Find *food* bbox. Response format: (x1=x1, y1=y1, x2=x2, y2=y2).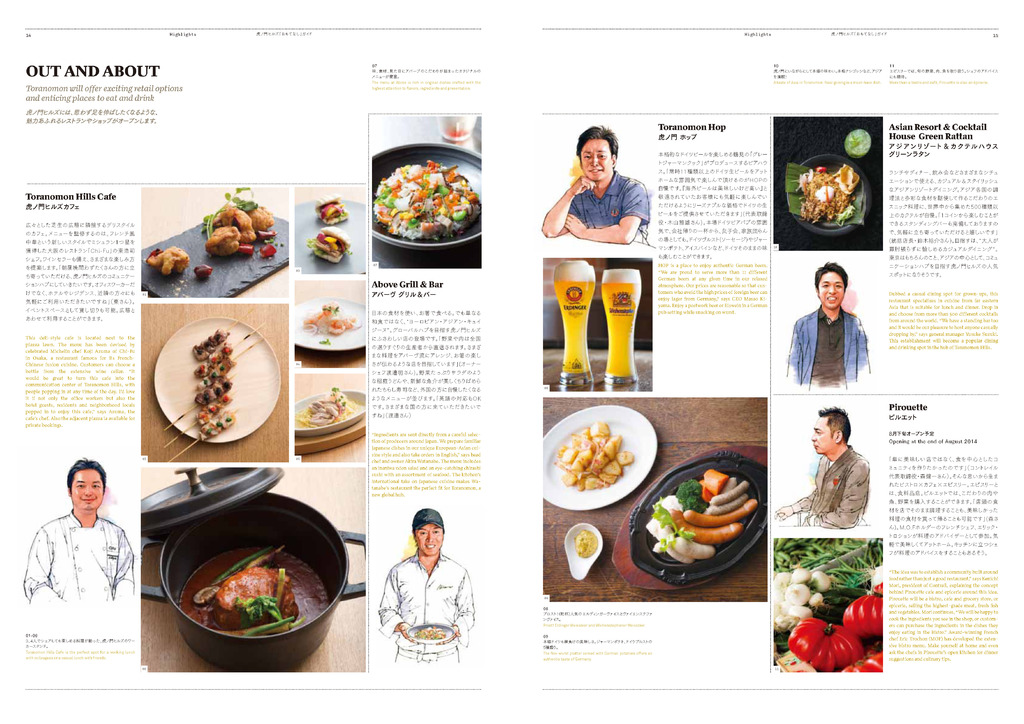
(x1=257, y1=241, x2=276, y2=258).
